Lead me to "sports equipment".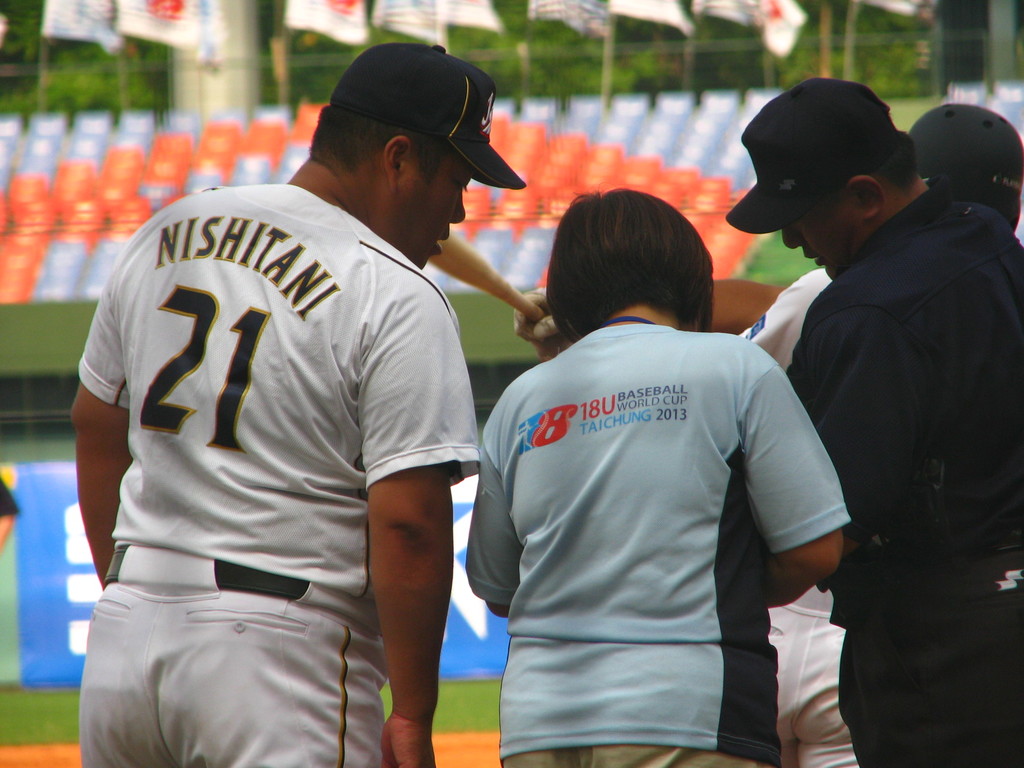
Lead to [424, 228, 543, 327].
